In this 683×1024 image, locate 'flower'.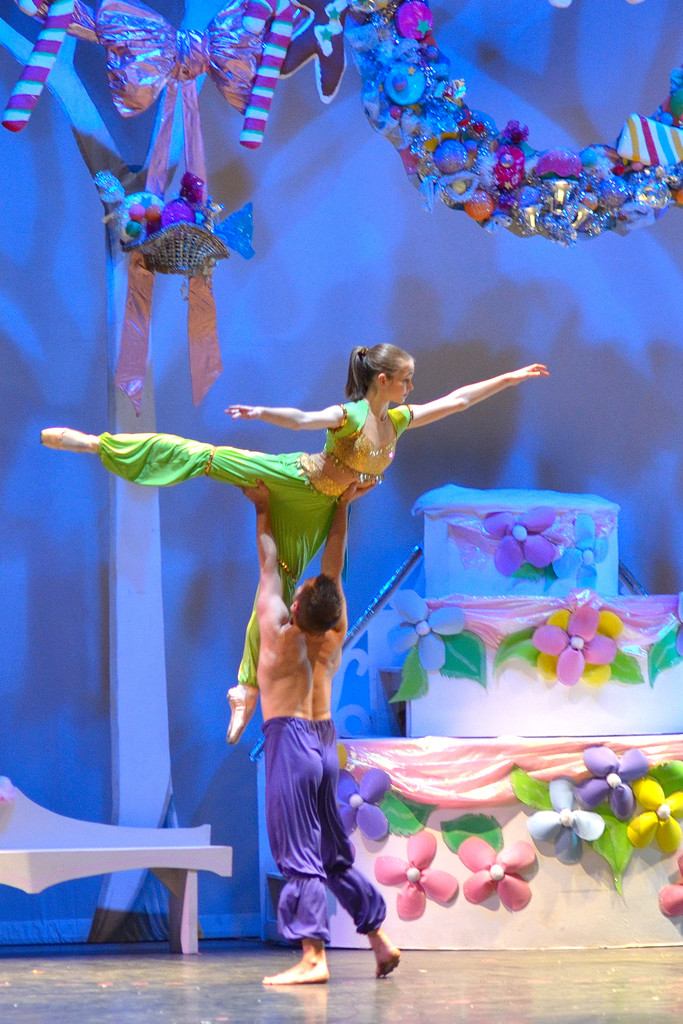
Bounding box: [389,582,464,678].
